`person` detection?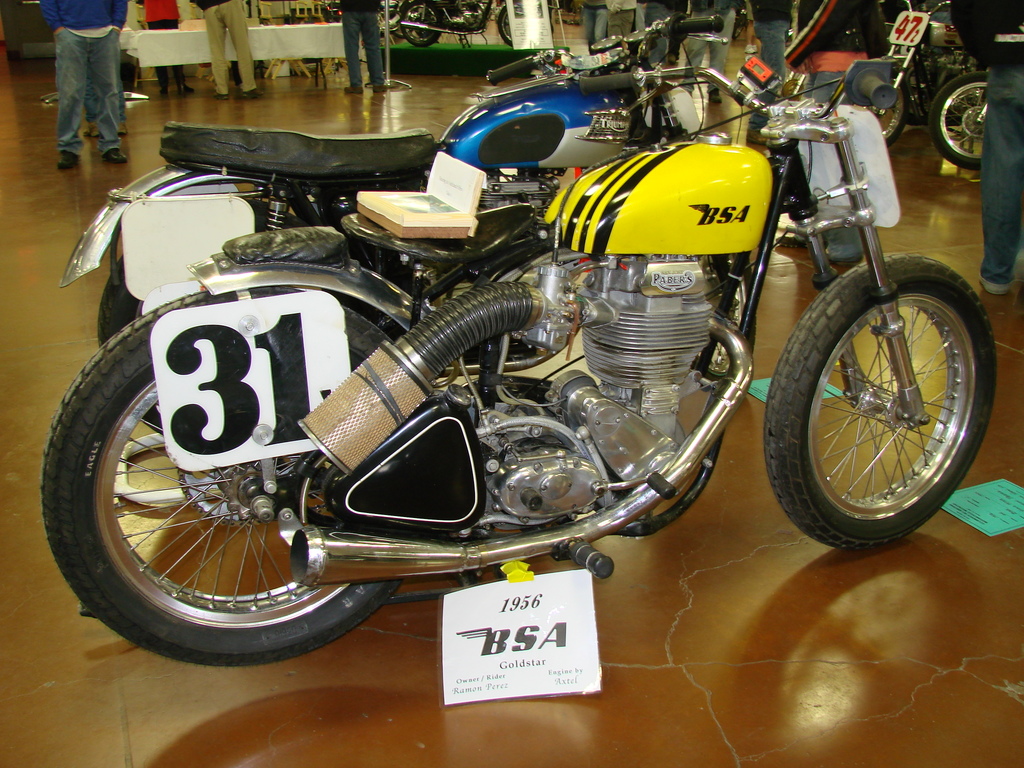
748 0 796 130
